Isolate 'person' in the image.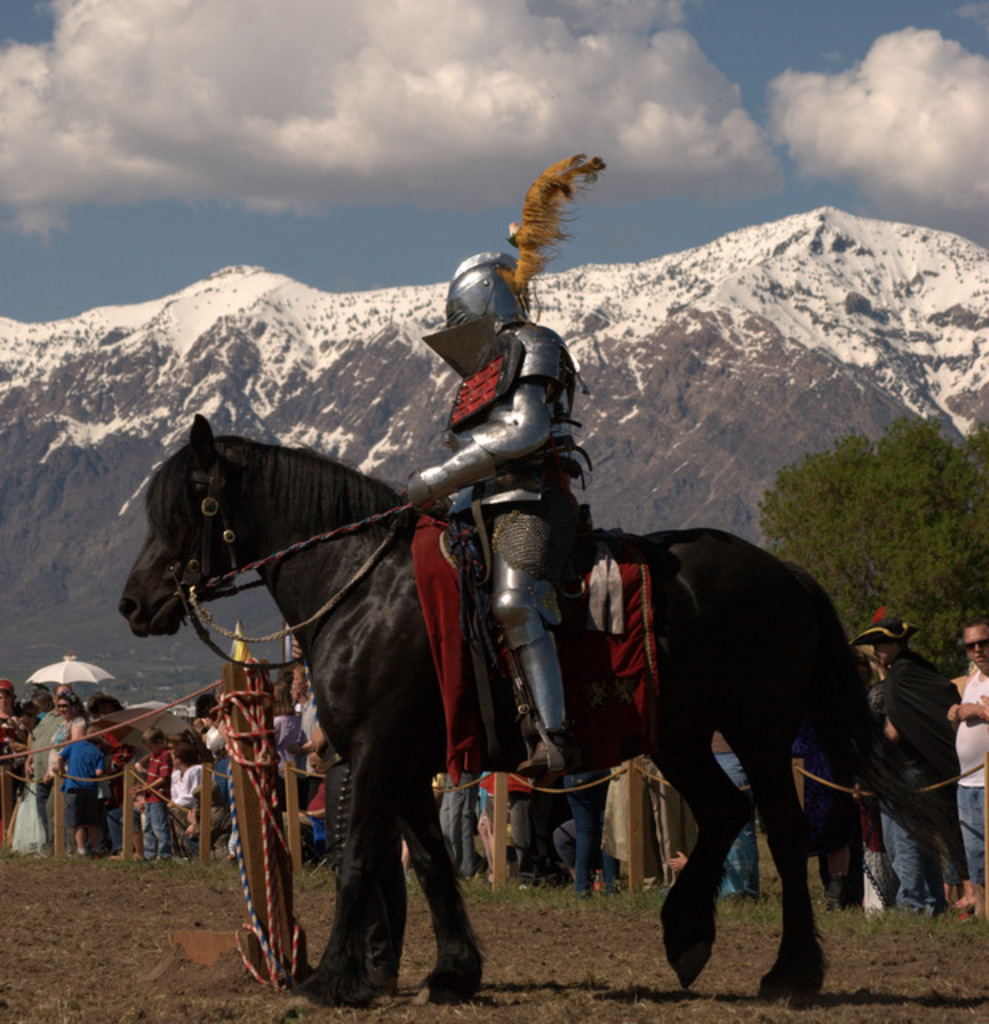
Isolated region: bbox=[410, 243, 587, 790].
